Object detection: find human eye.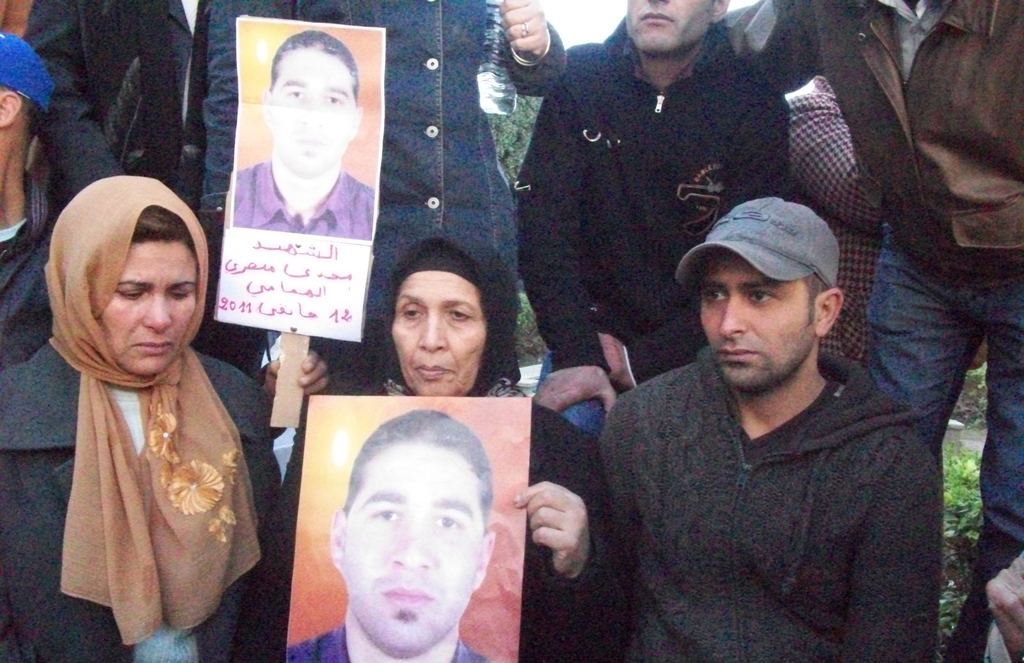
[x1=169, y1=286, x2=194, y2=302].
